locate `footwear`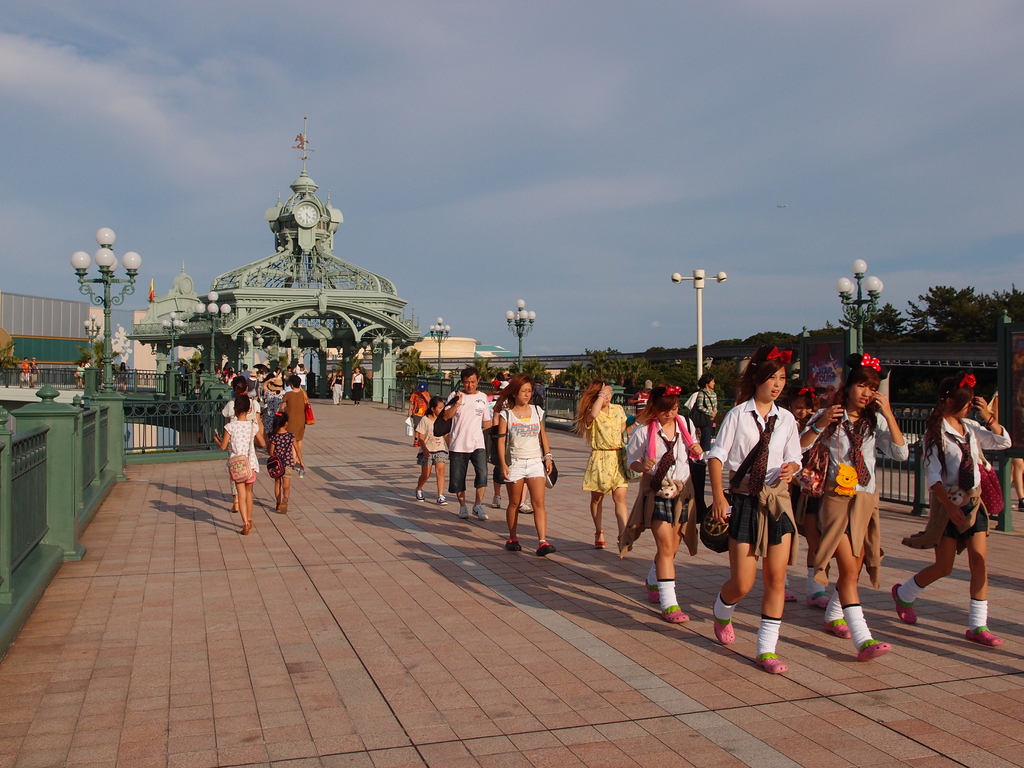
(x1=230, y1=504, x2=238, y2=515)
